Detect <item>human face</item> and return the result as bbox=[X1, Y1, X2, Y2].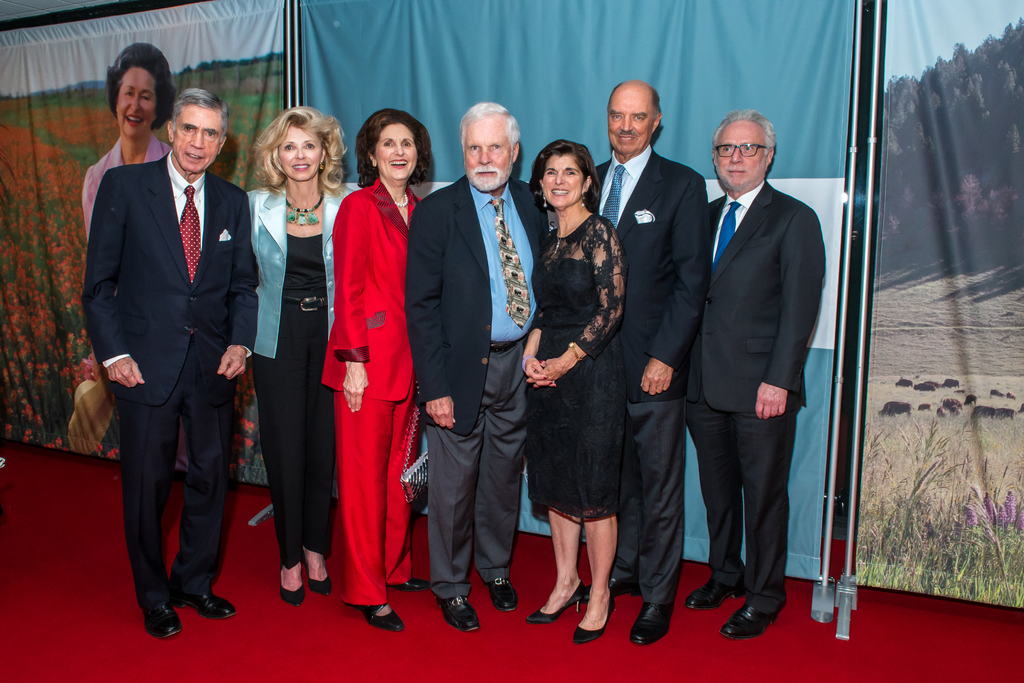
bbox=[280, 127, 320, 178].
